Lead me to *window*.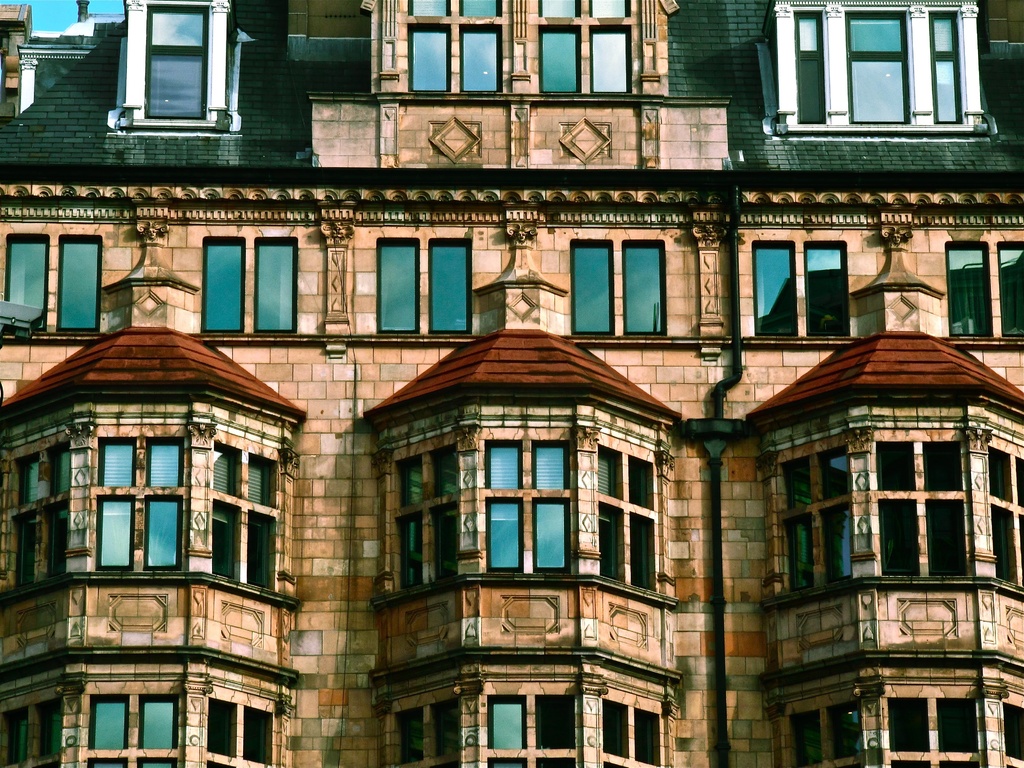
Lead to 490:699:523:748.
